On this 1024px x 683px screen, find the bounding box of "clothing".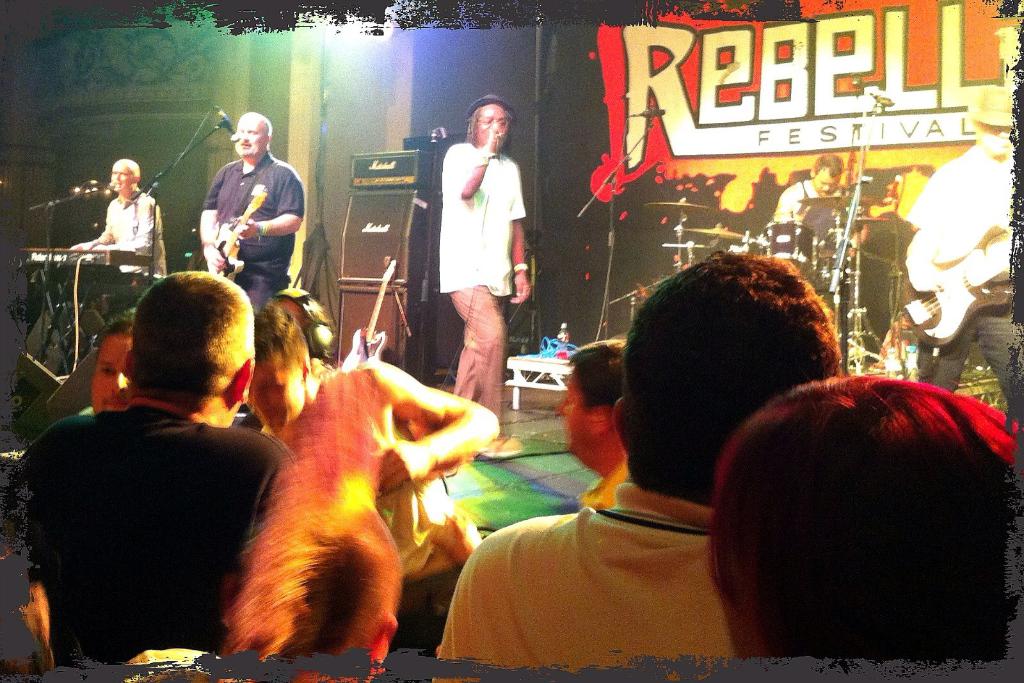
Bounding box: box(769, 176, 853, 251).
